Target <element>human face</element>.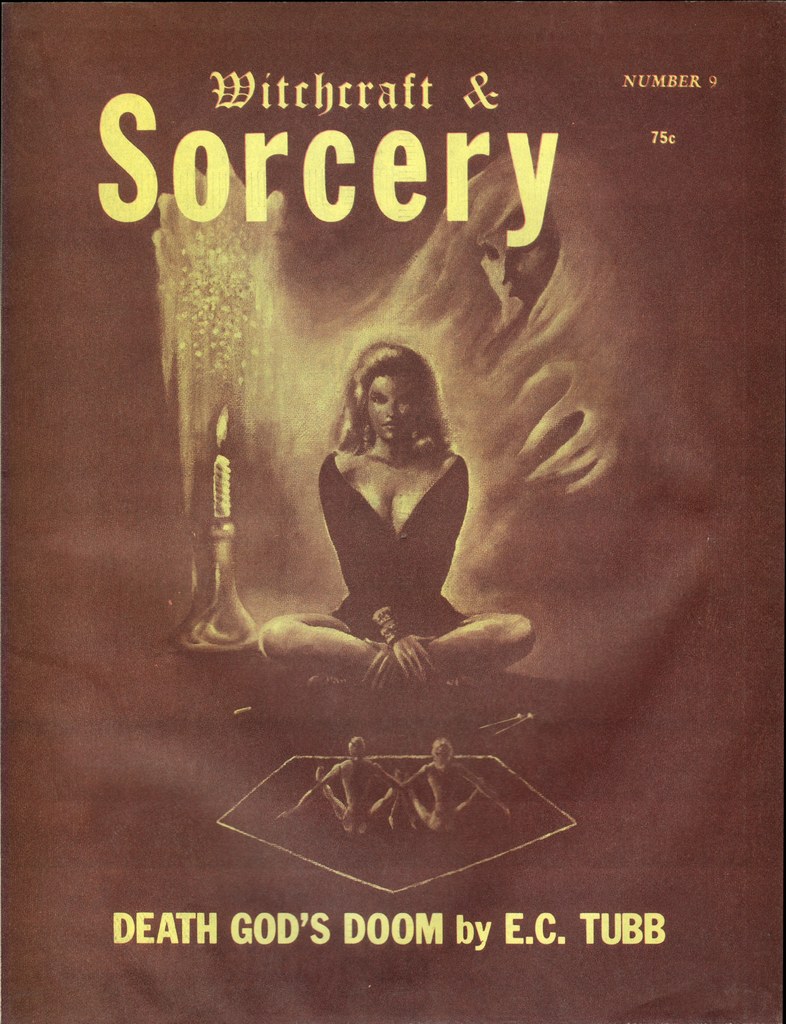
Target region: (373, 384, 412, 444).
